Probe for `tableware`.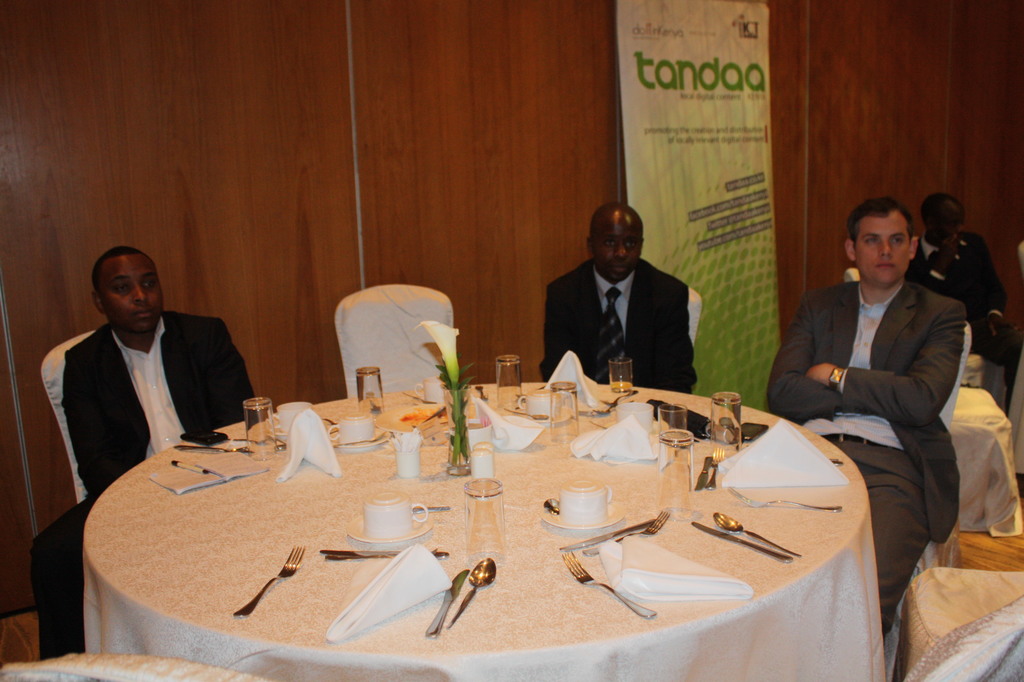
Probe result: bbox(355, 367, 386, 410).
